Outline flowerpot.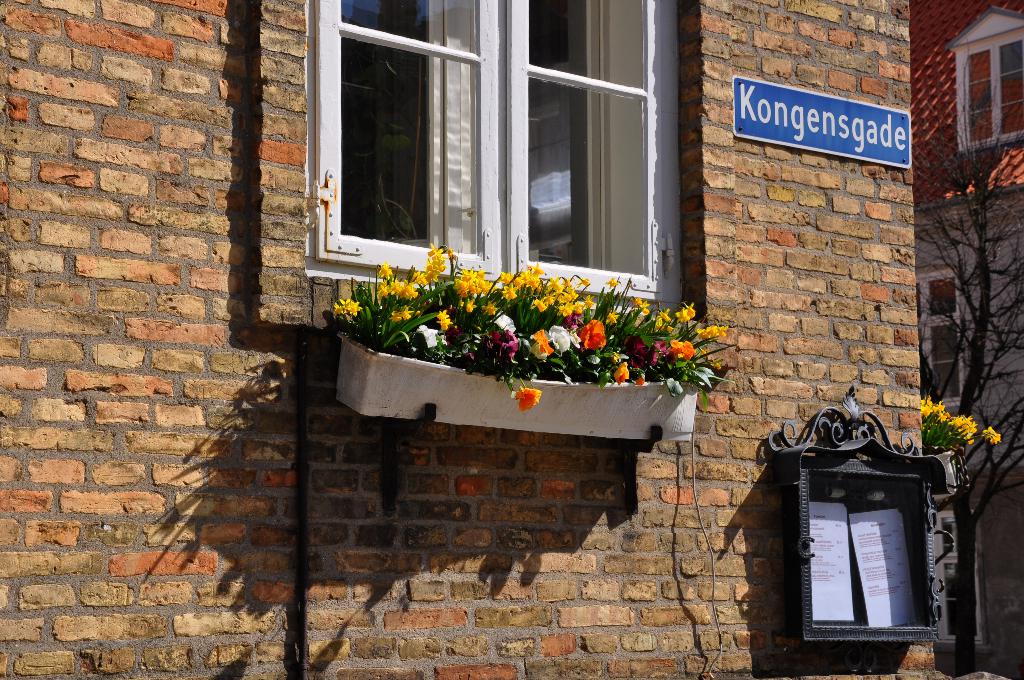
Outline: 331/329/700/454.
